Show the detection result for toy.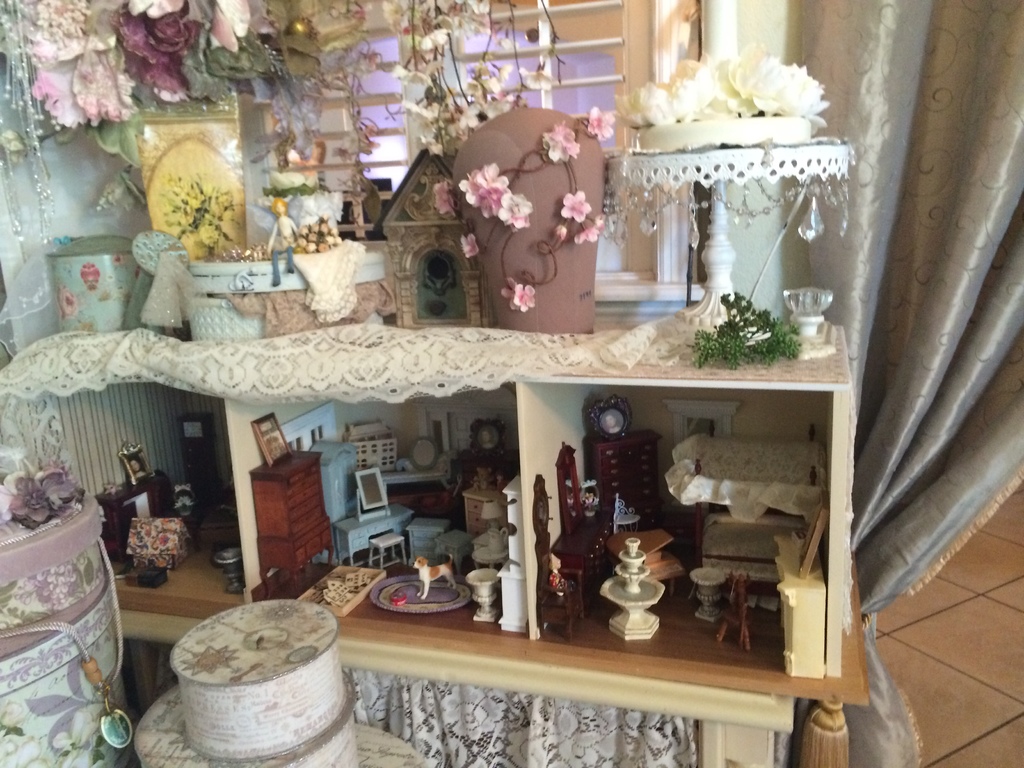
[293, 564, 403, 611].
